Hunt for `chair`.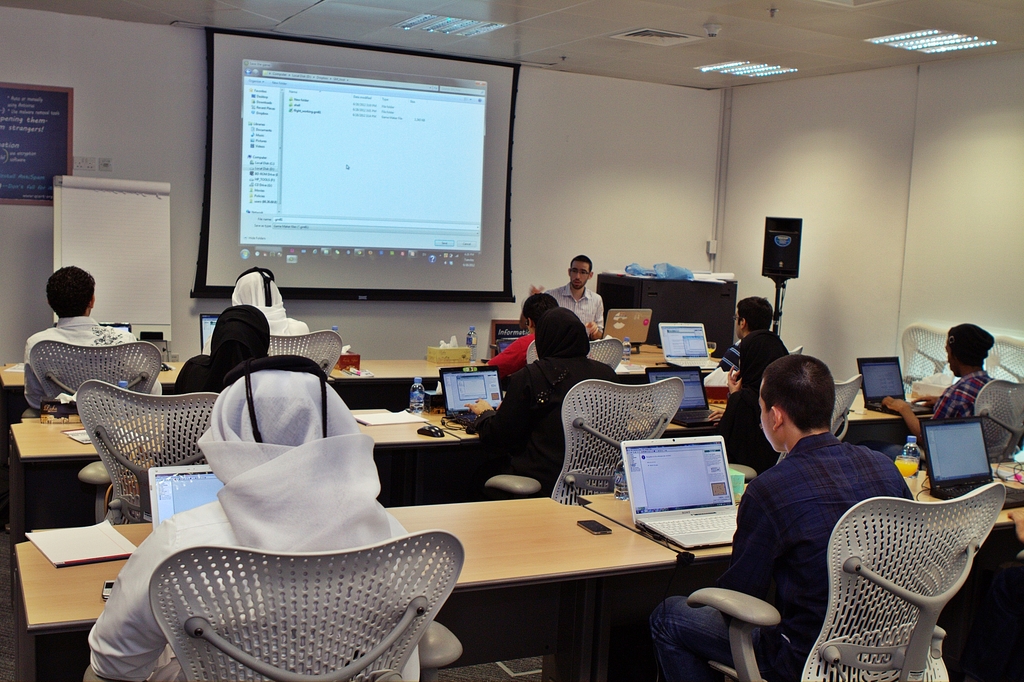
Hunted down at left=263, top=328, right=343, bottom=376.
